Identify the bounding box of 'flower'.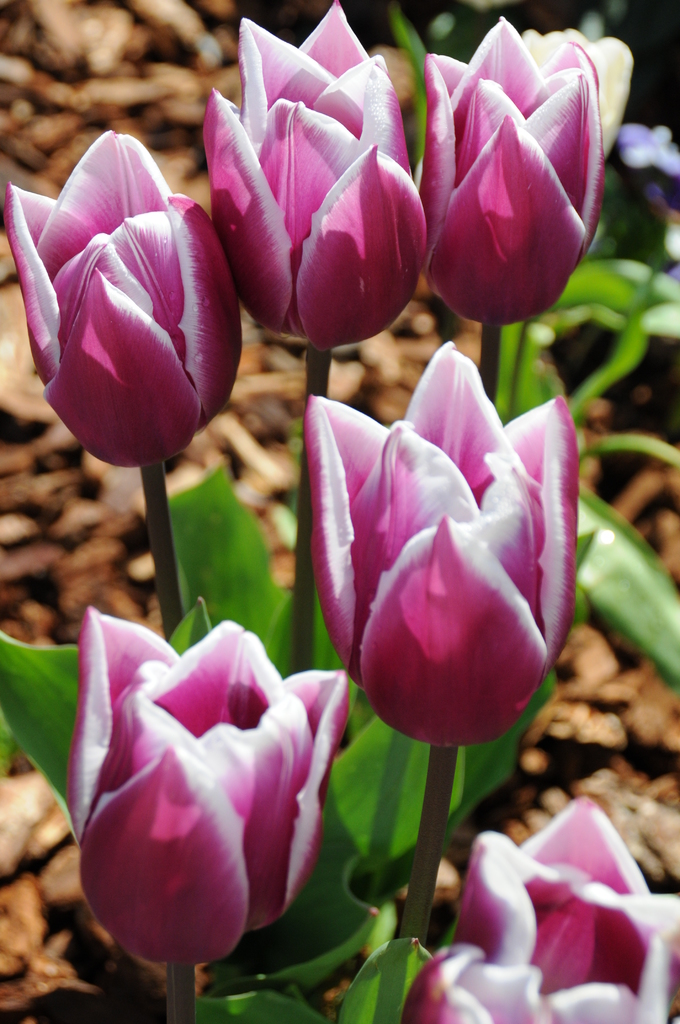
618, 114, 679, 168.
